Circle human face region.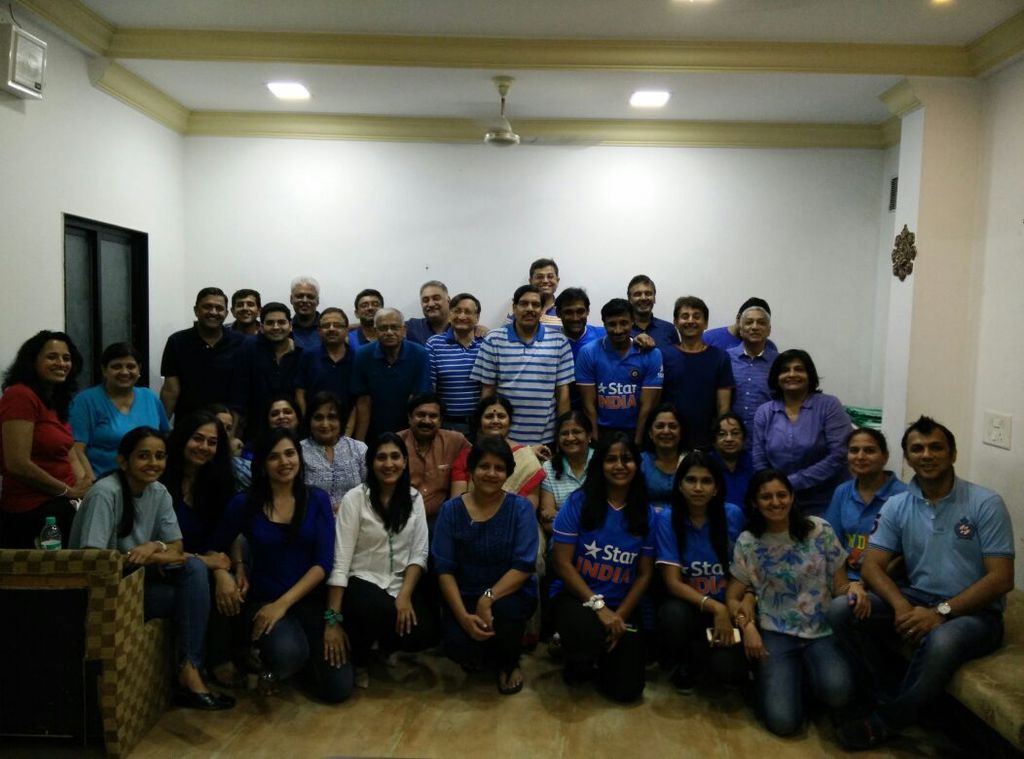
Region: bbox=(450, 299, 473, 329).
